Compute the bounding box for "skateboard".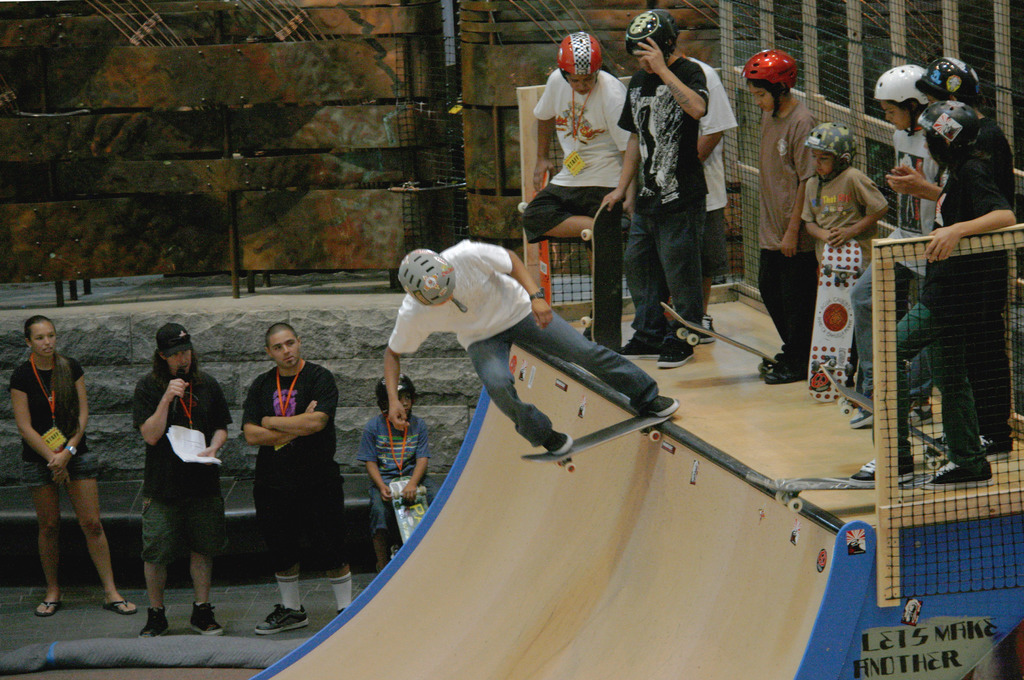
821:364:948:471.
